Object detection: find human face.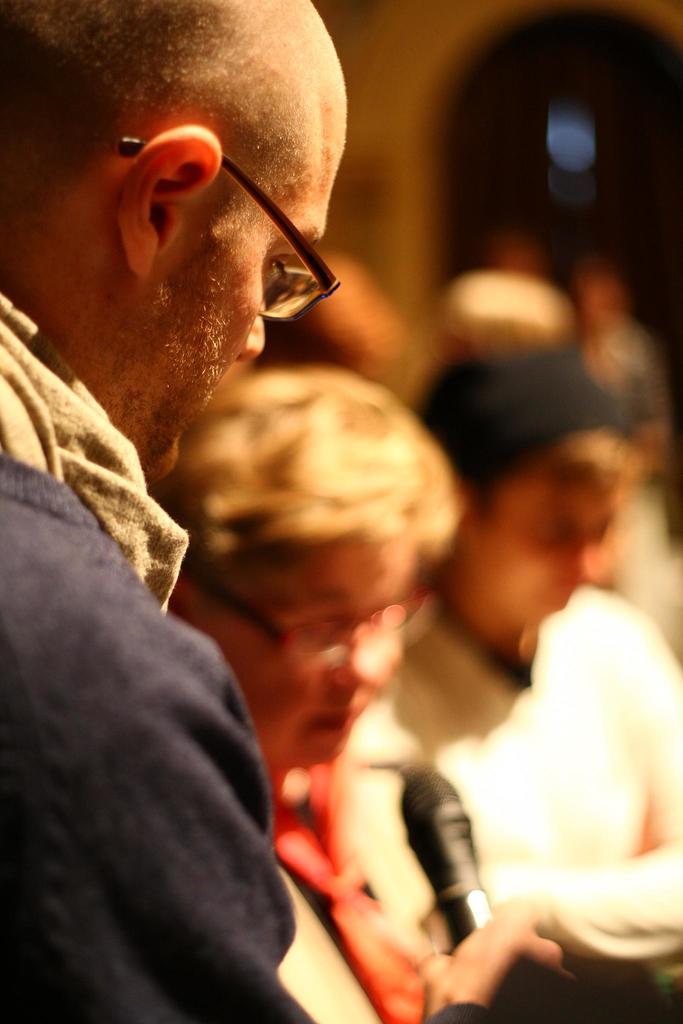
BBox(485, 421, 634, 629).
